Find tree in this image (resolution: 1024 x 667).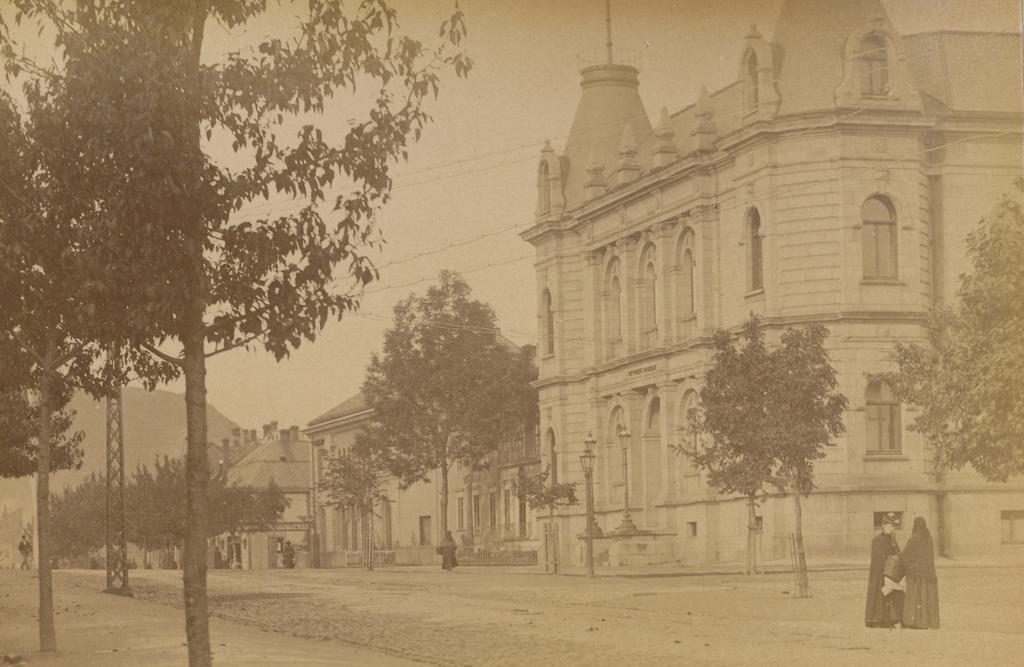
l=353, t=266, r=537, b=545.
